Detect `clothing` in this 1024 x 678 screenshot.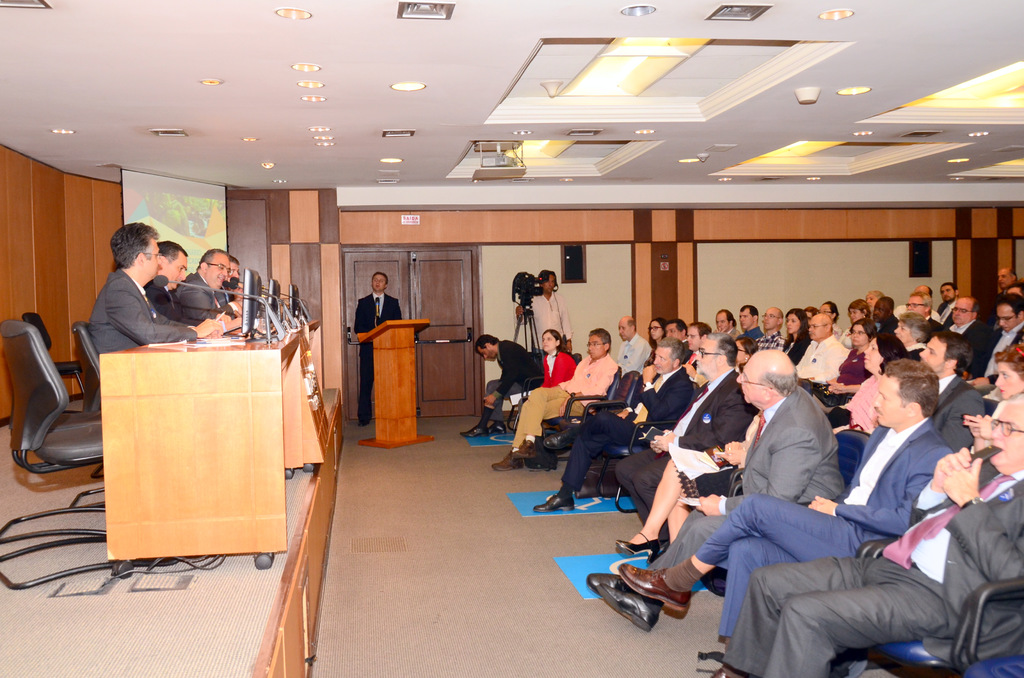
Detection: box(951, 318, 997, 369).
